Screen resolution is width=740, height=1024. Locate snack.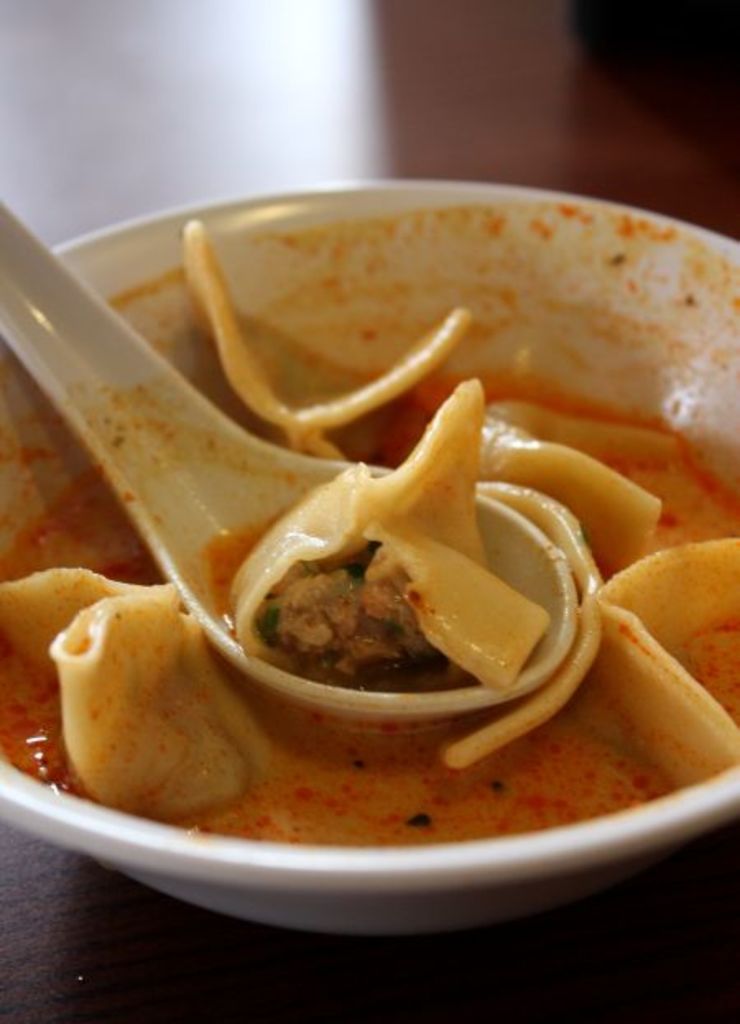
bbox=[59, 227, 705, 929].
